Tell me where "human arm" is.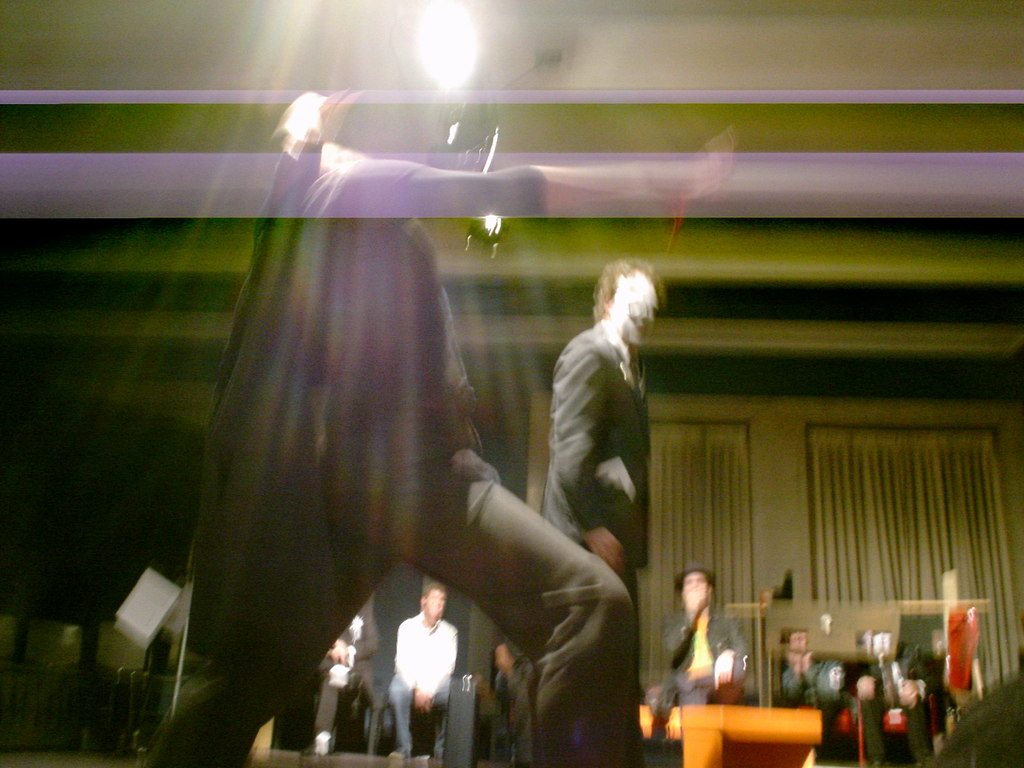
"human arm" is at rect(654, 584, 707, 659).
